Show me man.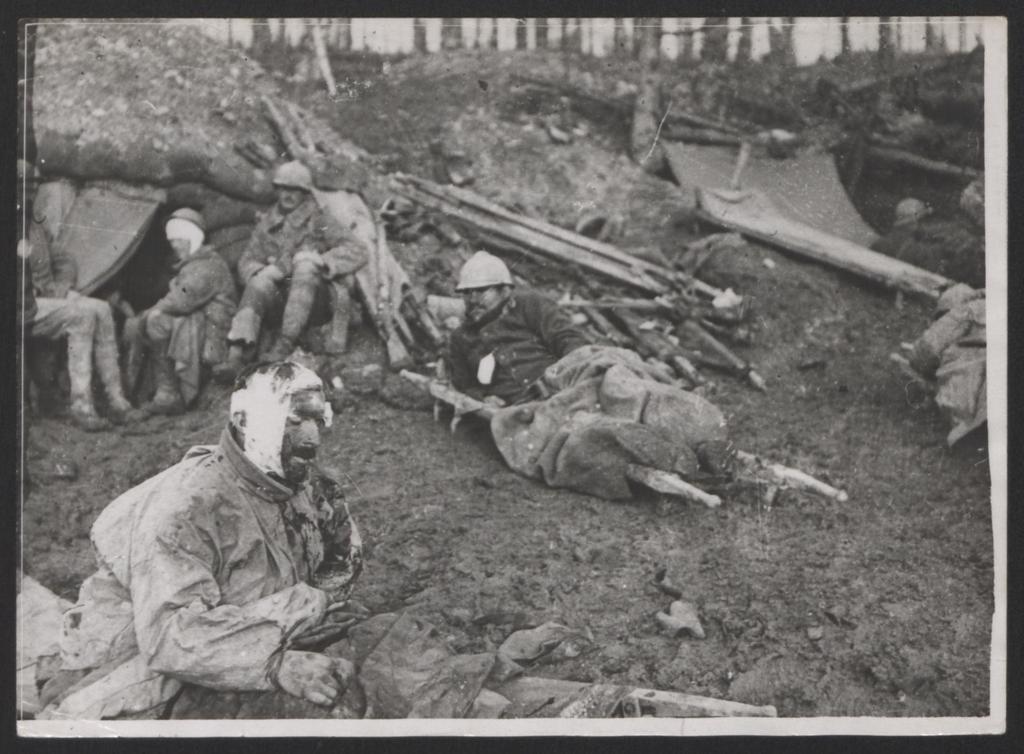
man is here: bbox=[876, 195, 934, 268].
